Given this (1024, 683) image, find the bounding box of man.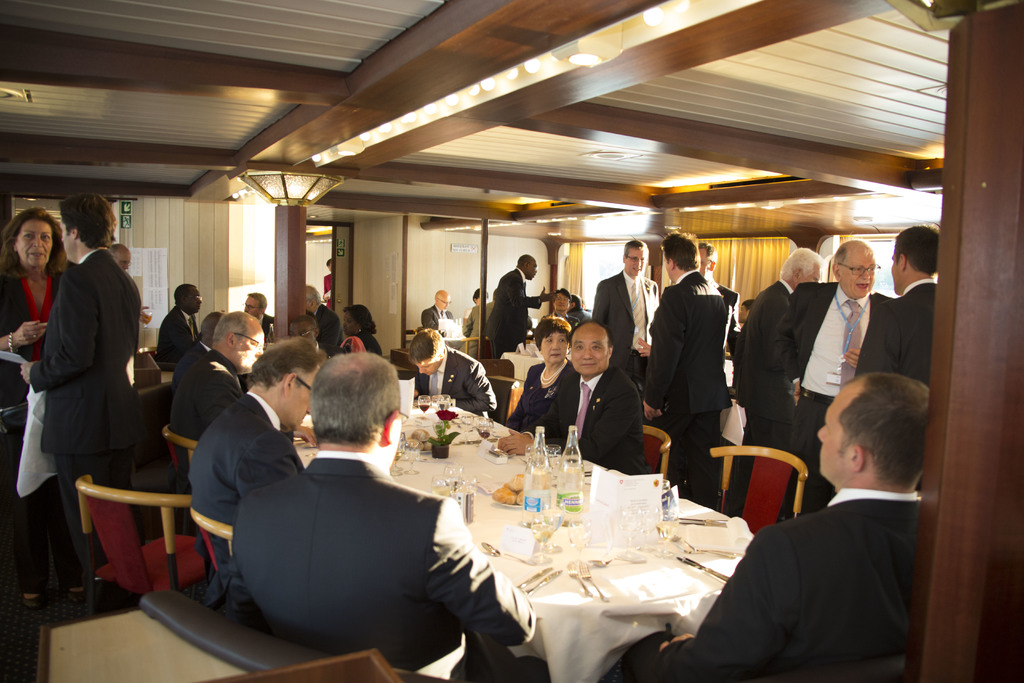
bbox=(166, 314, 270, 536).
